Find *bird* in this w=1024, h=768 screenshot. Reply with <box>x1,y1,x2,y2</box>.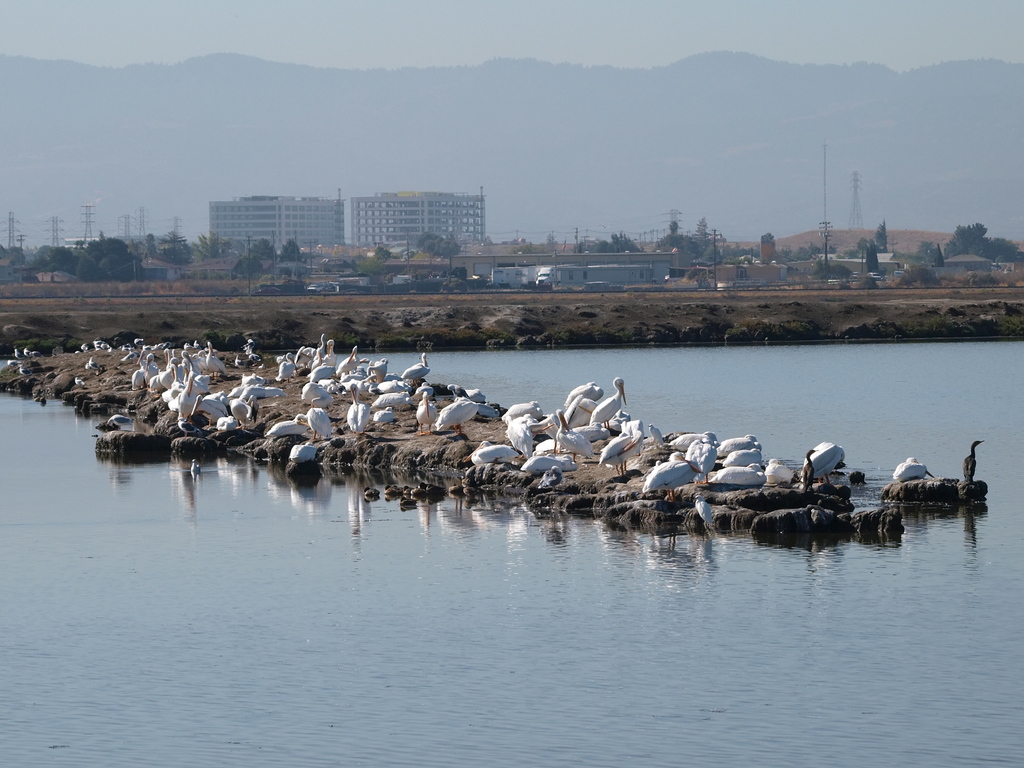
<box>320,335,337,371</box>.
